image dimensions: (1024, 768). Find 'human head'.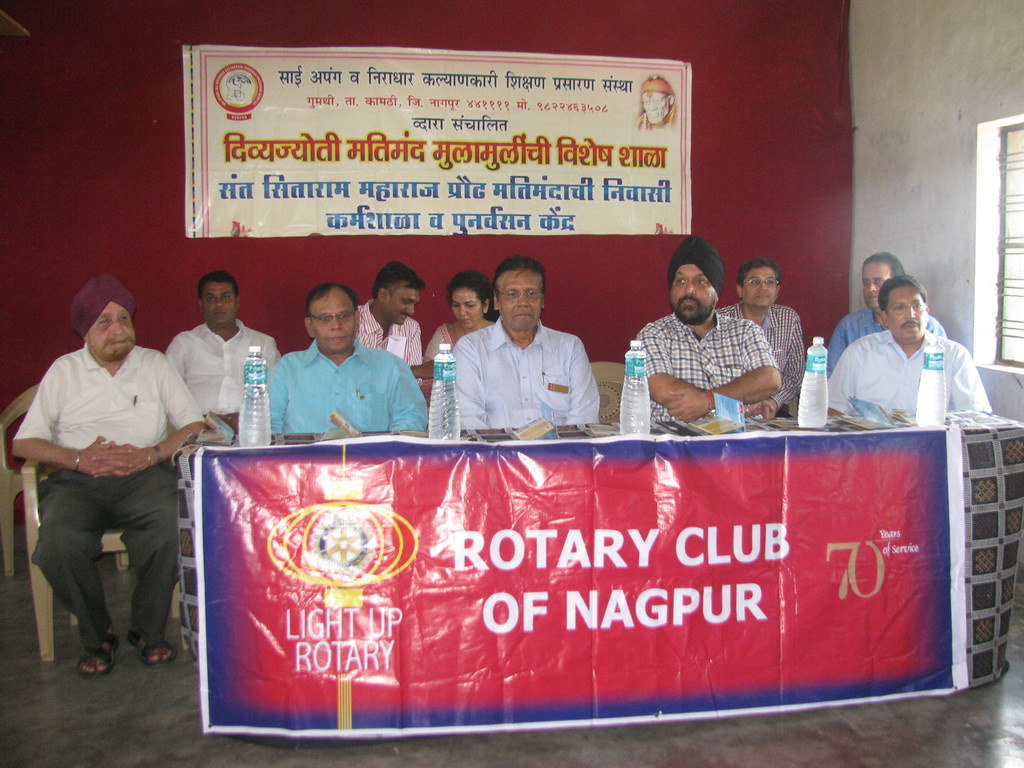
region(191, 270, 237, 332).
